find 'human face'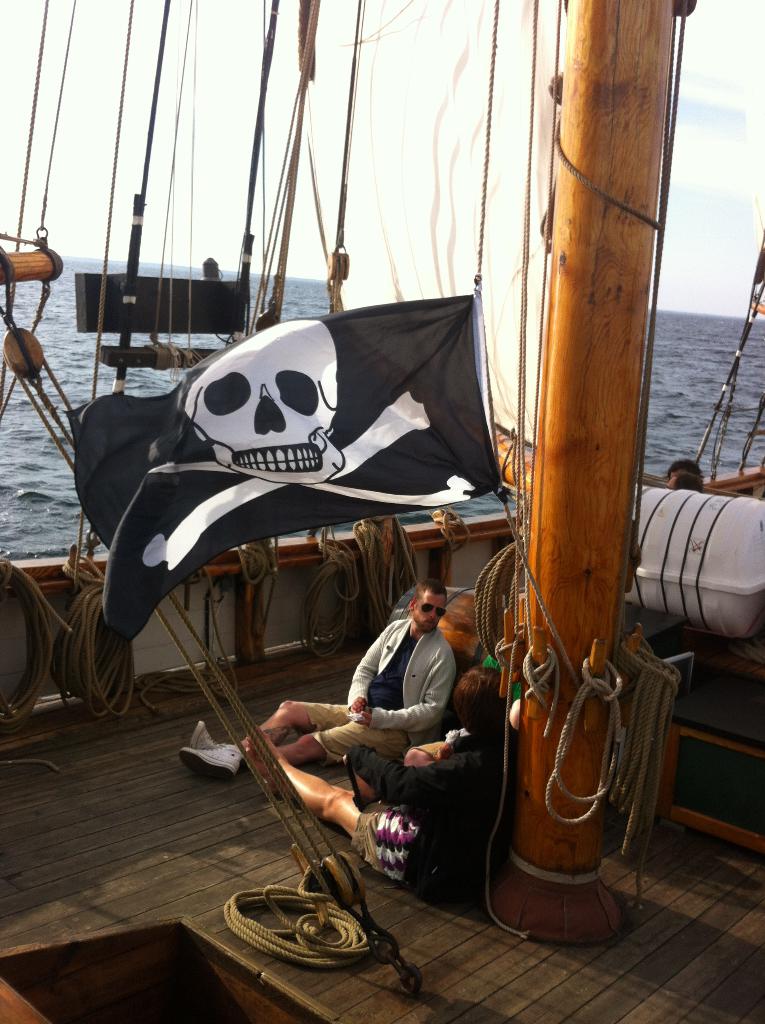
region(408, 589, 448, 634)
